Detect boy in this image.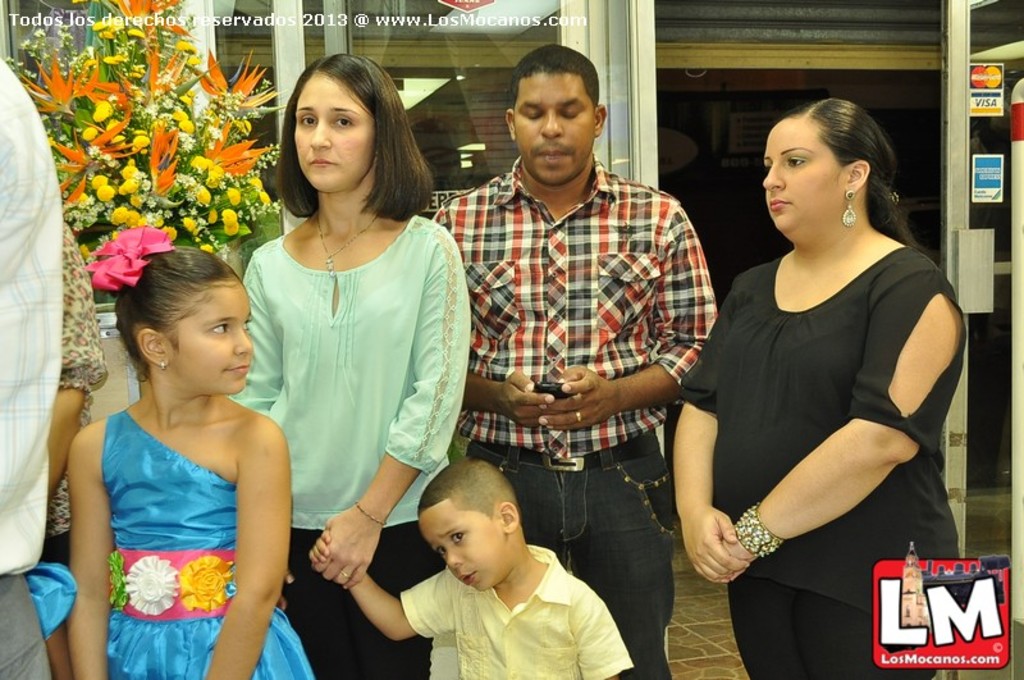
Detection: 302, 461, 636, 679.
